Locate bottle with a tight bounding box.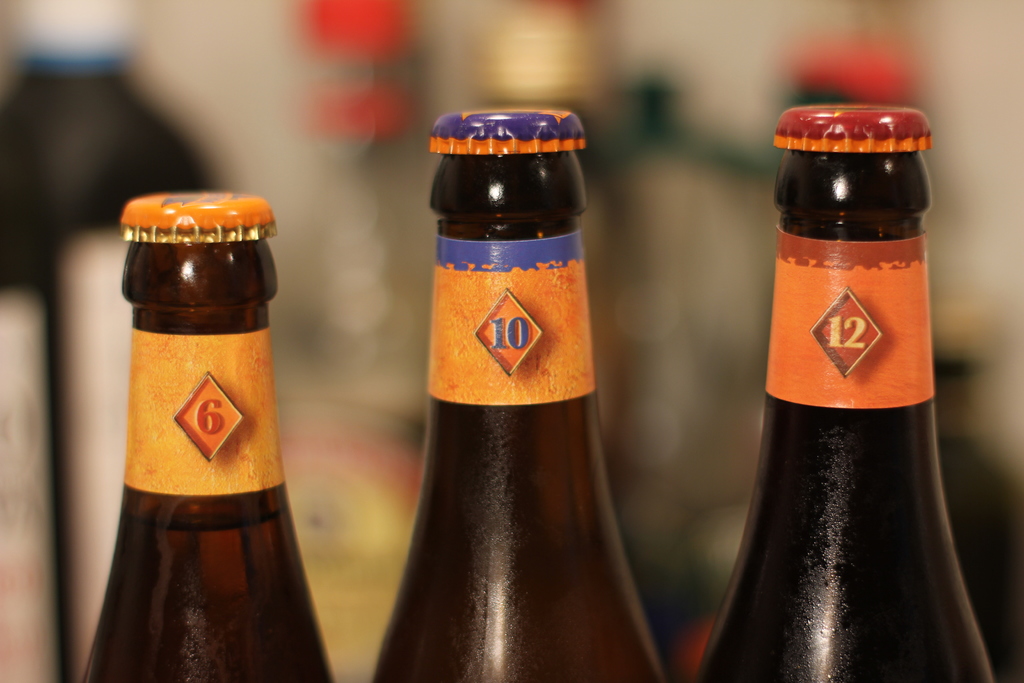
<bbox>77, 189, 330, 682</bbox>.
